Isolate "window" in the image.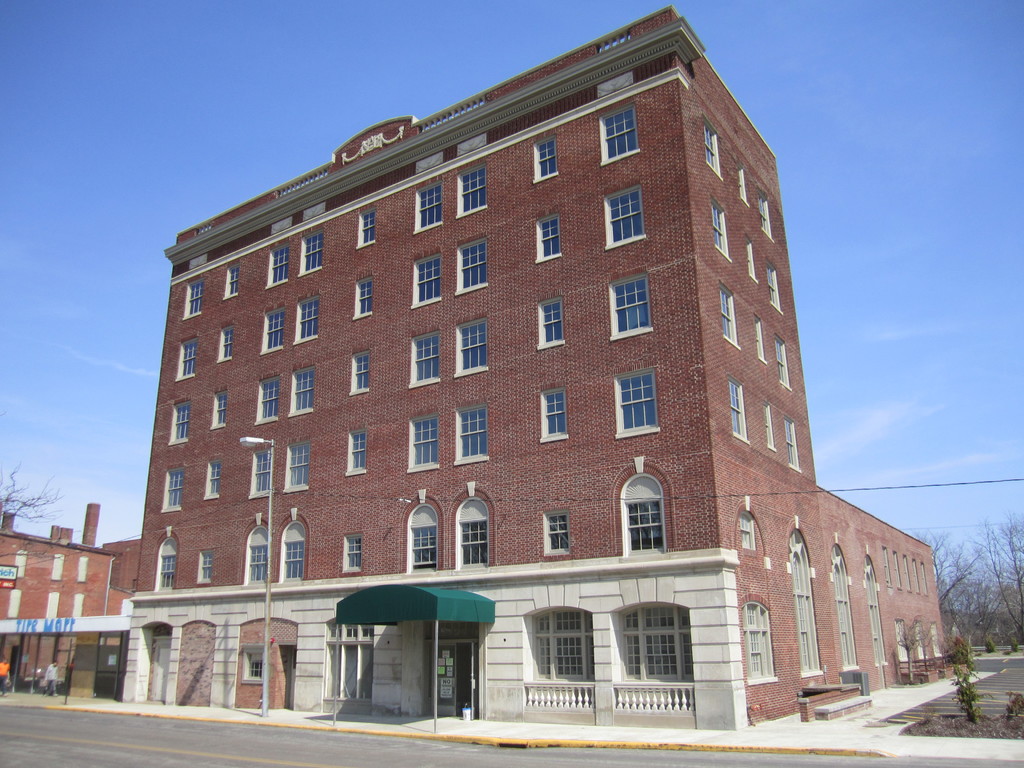
Isolated region: <box>890,626,912,662</box>.
